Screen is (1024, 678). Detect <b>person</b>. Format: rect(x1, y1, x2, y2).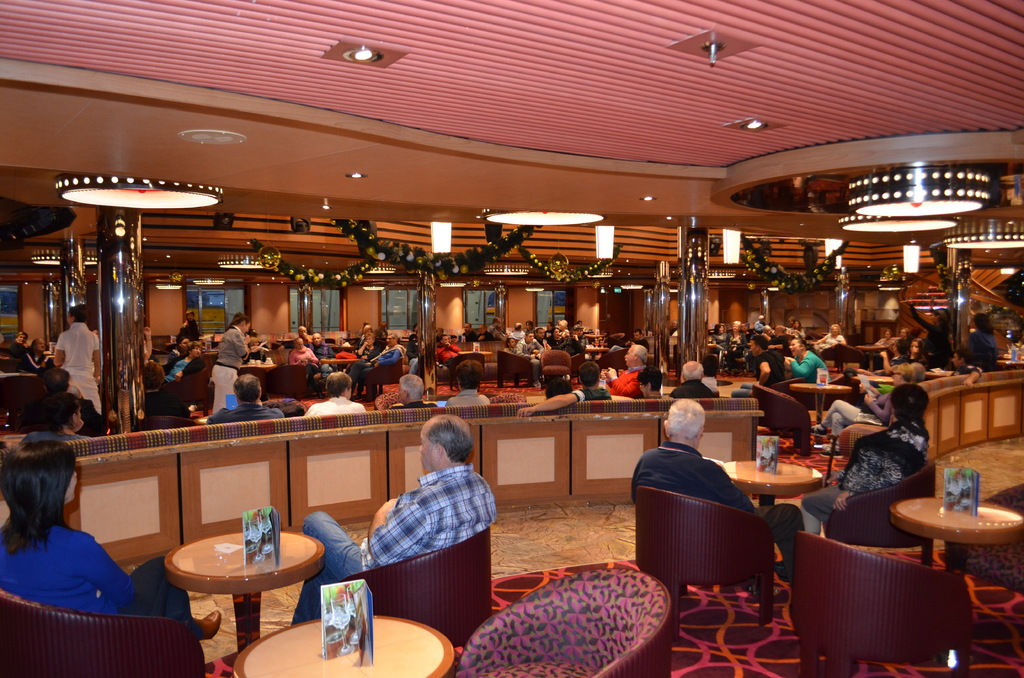
rect(670, 358, 715, 393).
